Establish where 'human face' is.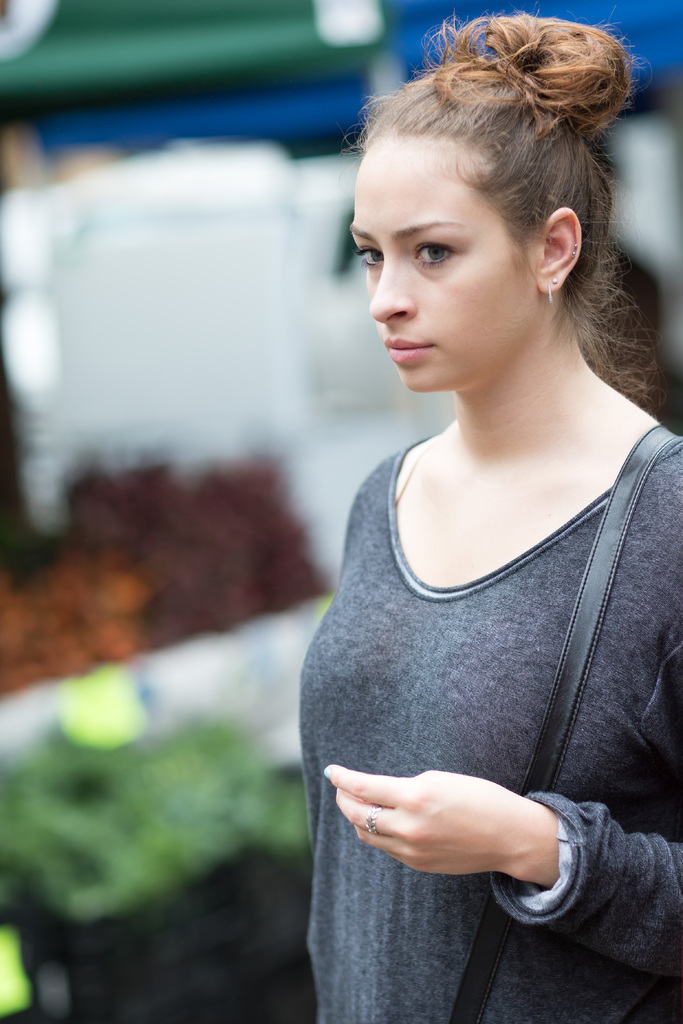
Established at [347,154,531,393].
